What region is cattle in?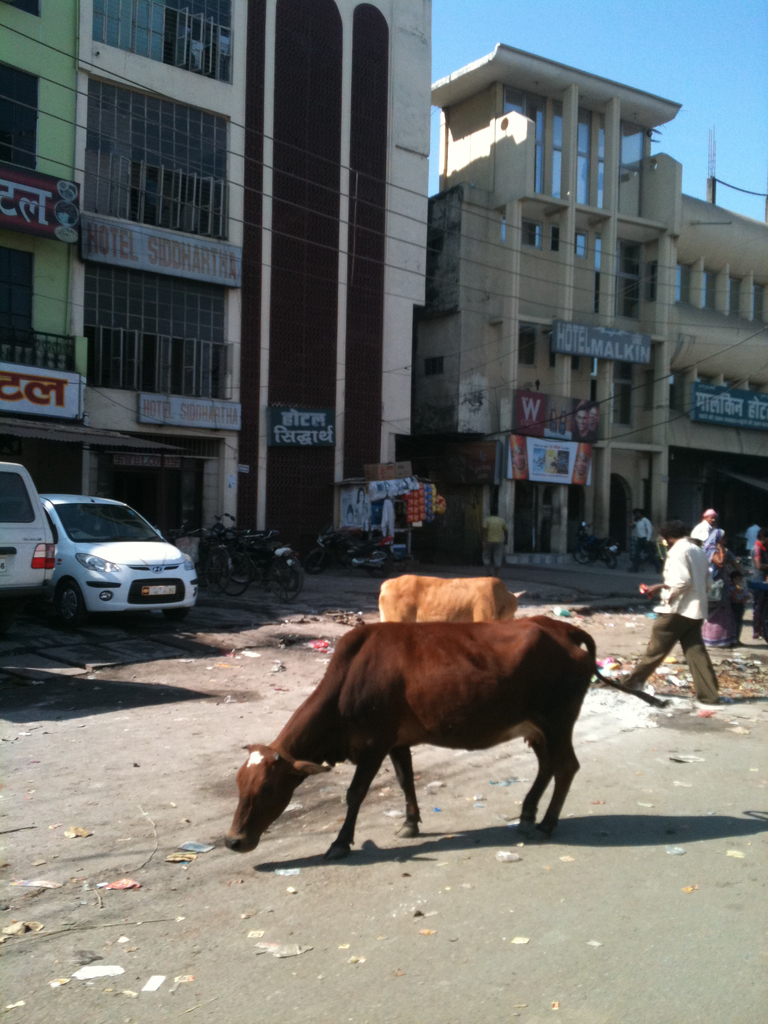
locate(236, 602, 616, 861).
